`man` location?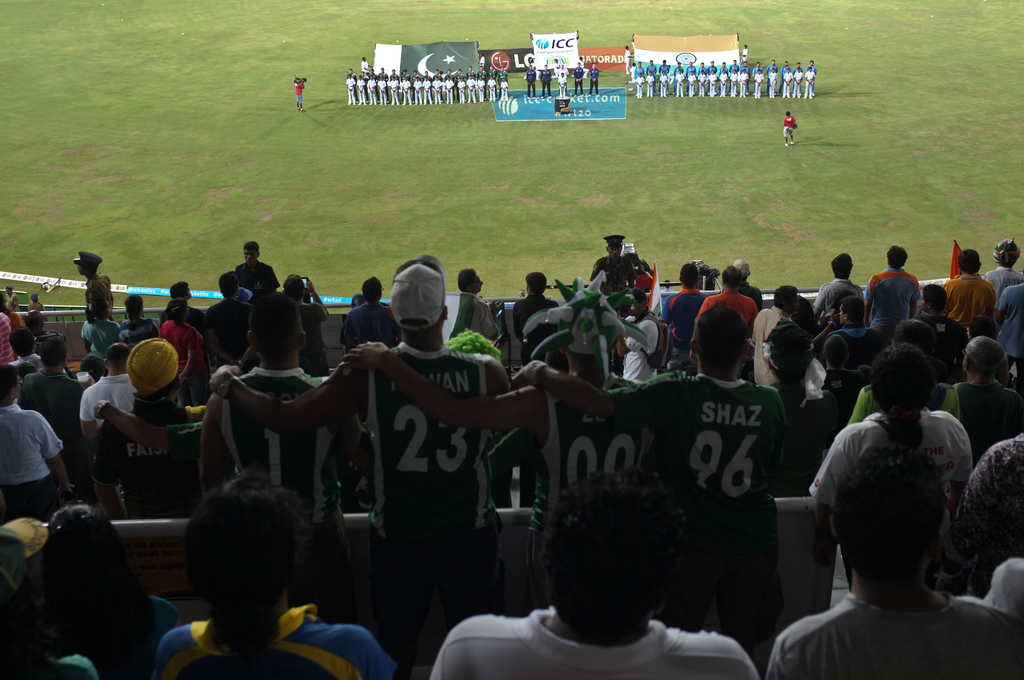
(487,65,499,97)
